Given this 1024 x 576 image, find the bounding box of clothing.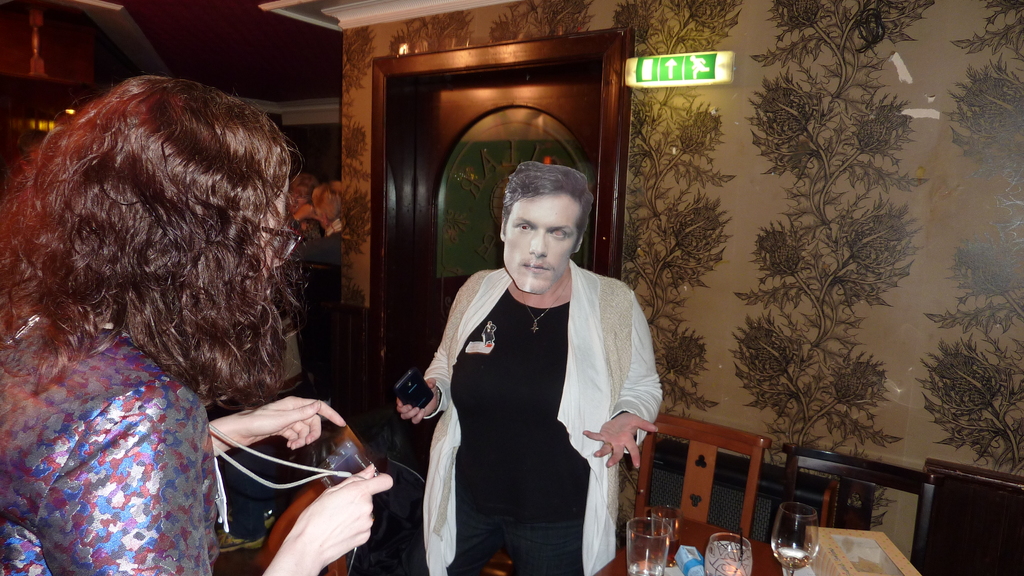
select_region(431, 275, 677, 575).
